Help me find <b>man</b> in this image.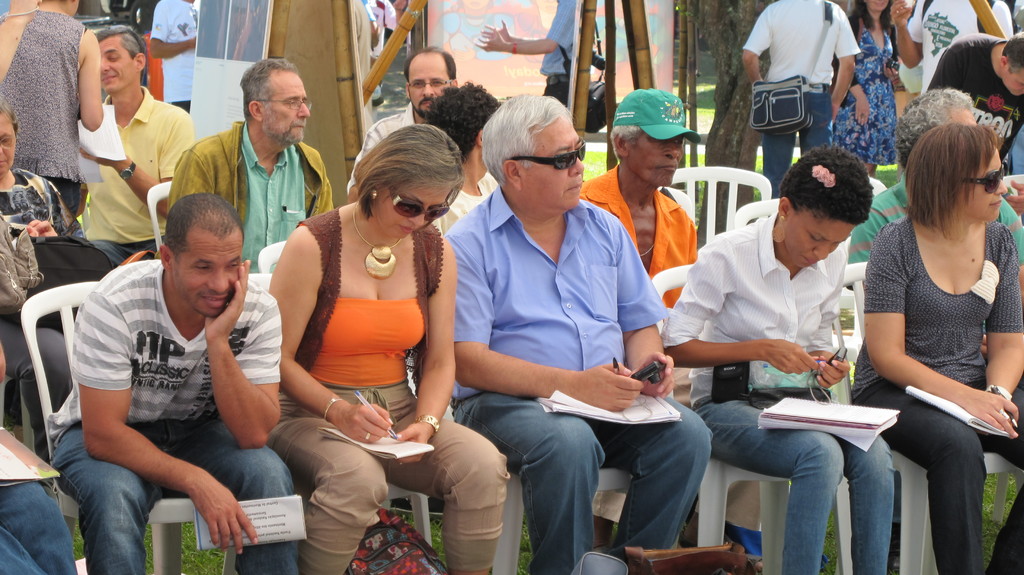
Found it: <region>49, 193, 305, 574</region>.
